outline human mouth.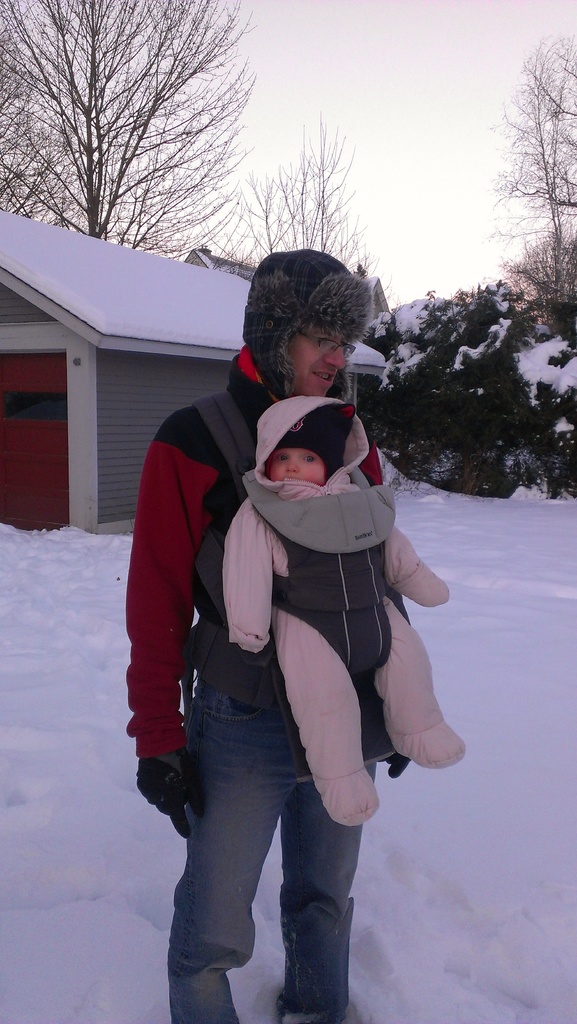
Outline: <region>282, 474, 298, 483</region>.
